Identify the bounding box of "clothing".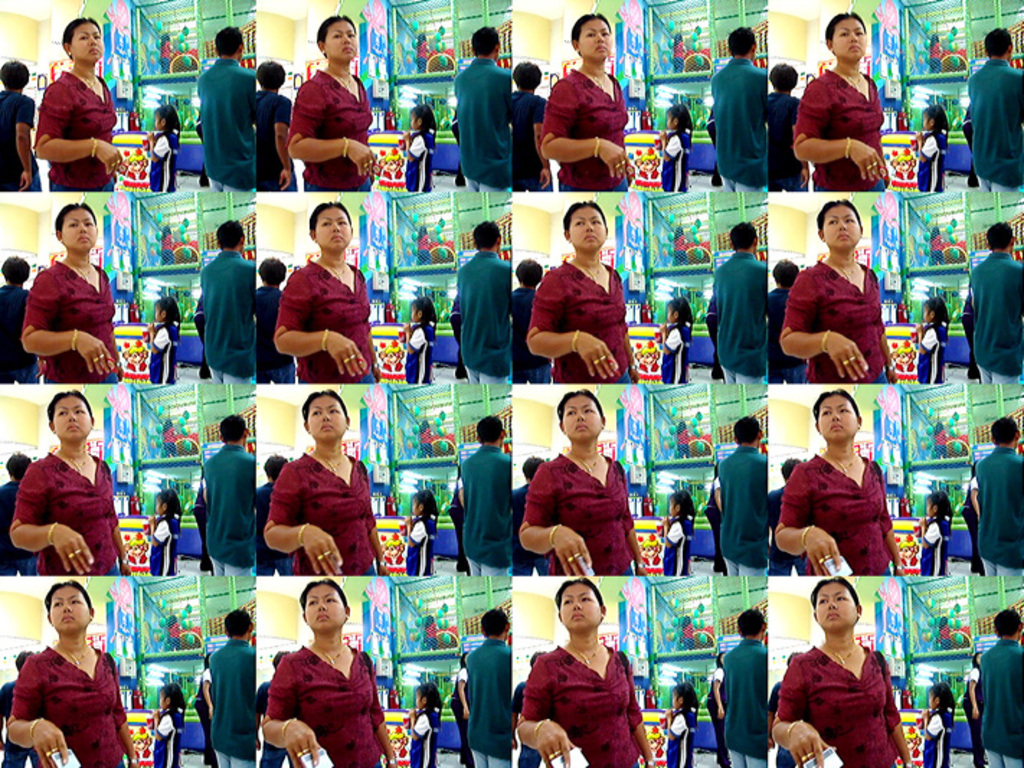
[412, 707, 442, 767].
